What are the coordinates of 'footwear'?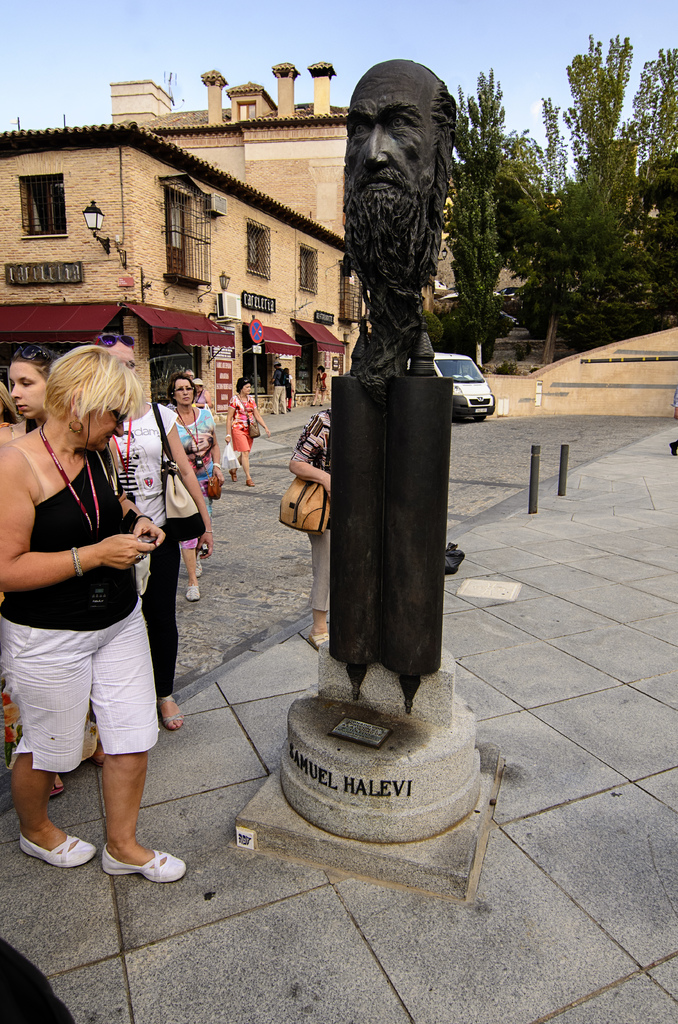
186, 584, 200, 601.
